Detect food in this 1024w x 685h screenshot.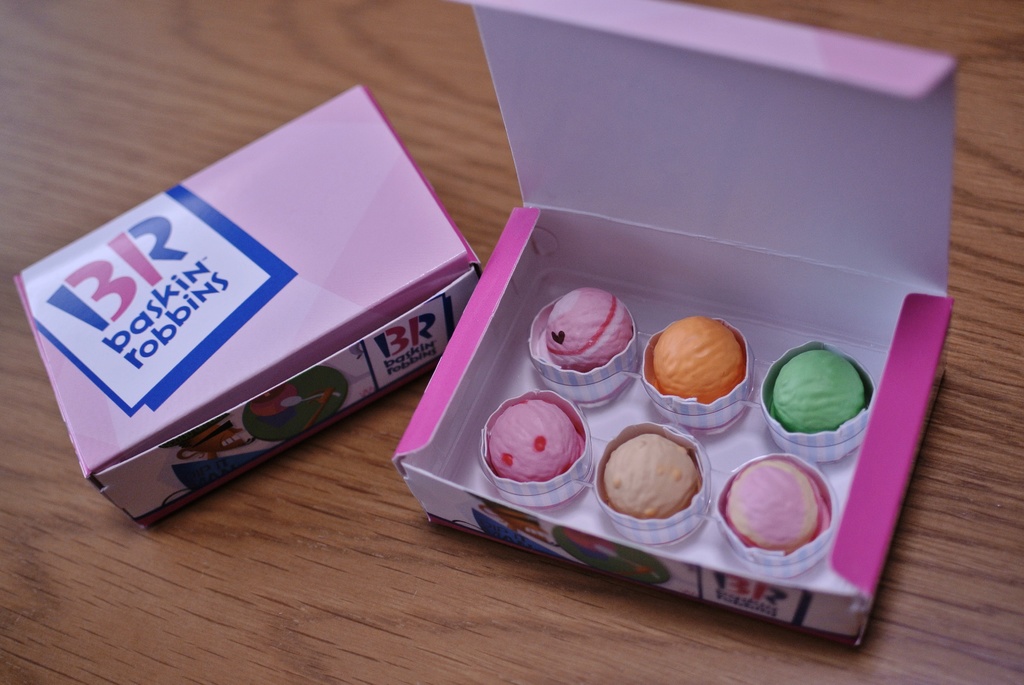
Detection: x1=774, y1=346, x2=868, y2=431.
